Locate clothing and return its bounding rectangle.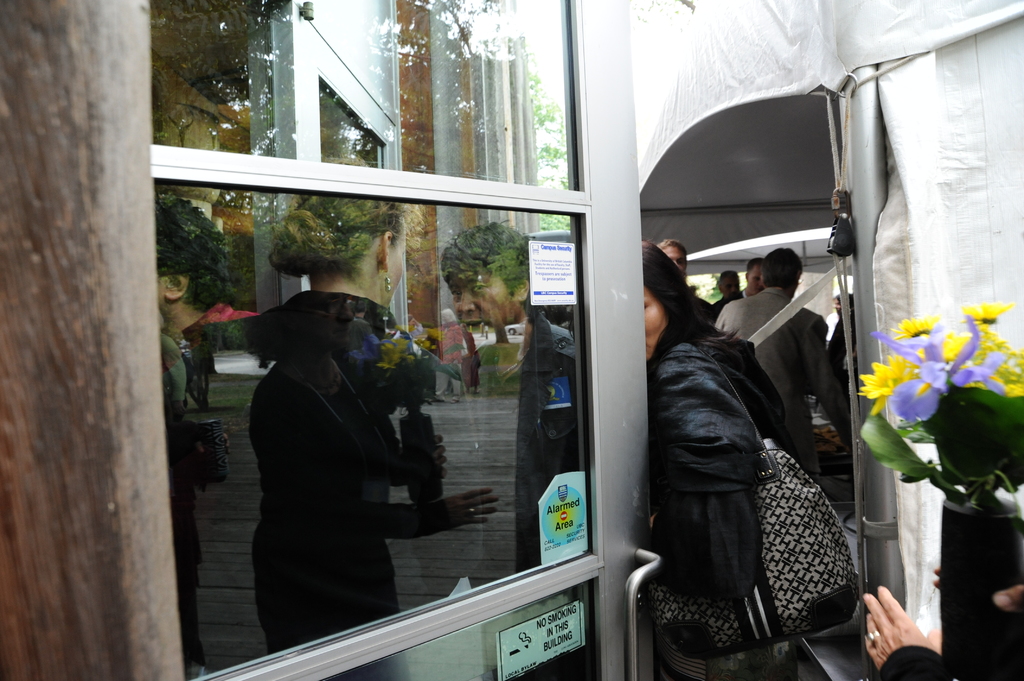
box=[434, 310, 591, 584].
